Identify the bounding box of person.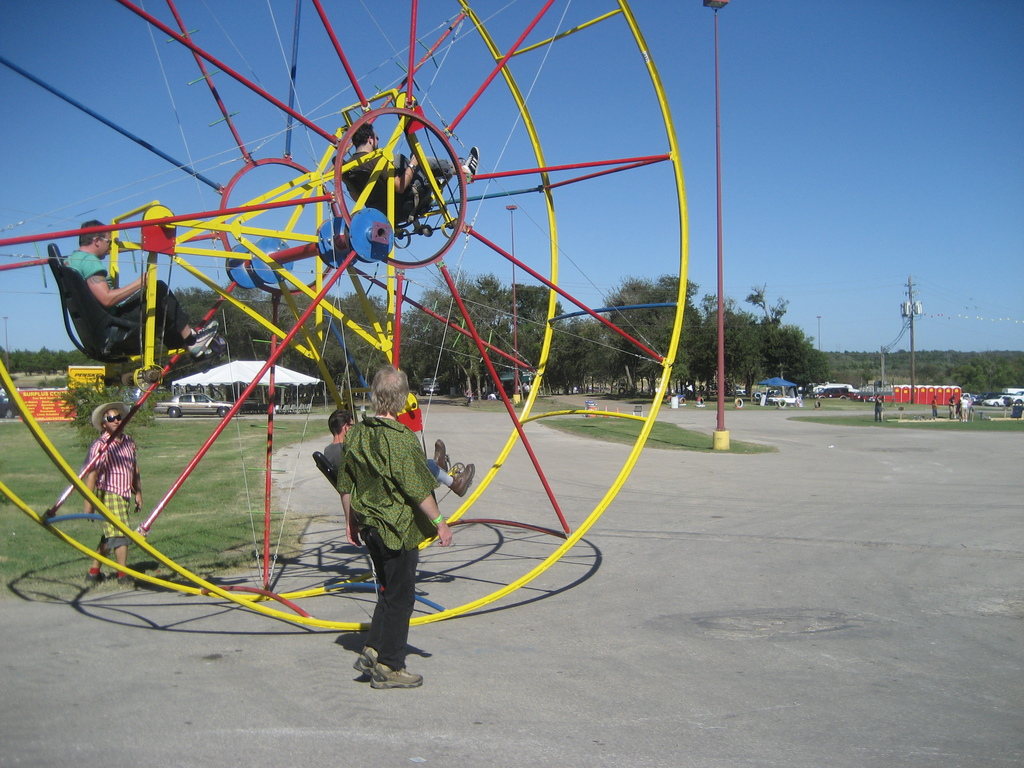
bbox(324, 409, 470, 492).
